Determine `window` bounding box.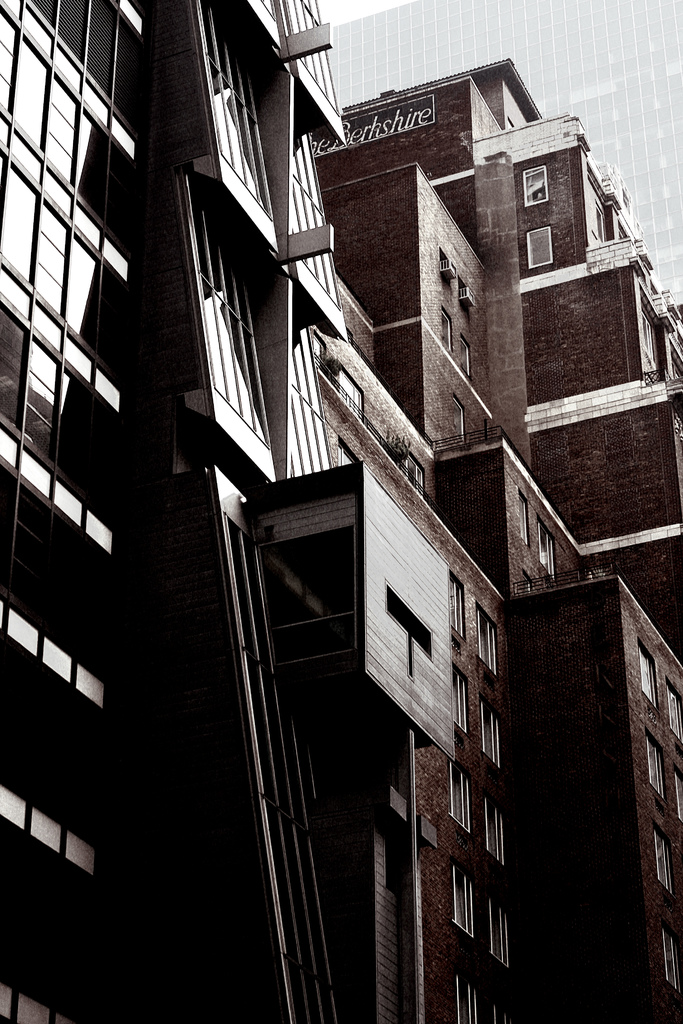
Determined: <region>486, 798, 506, 868</region>.
